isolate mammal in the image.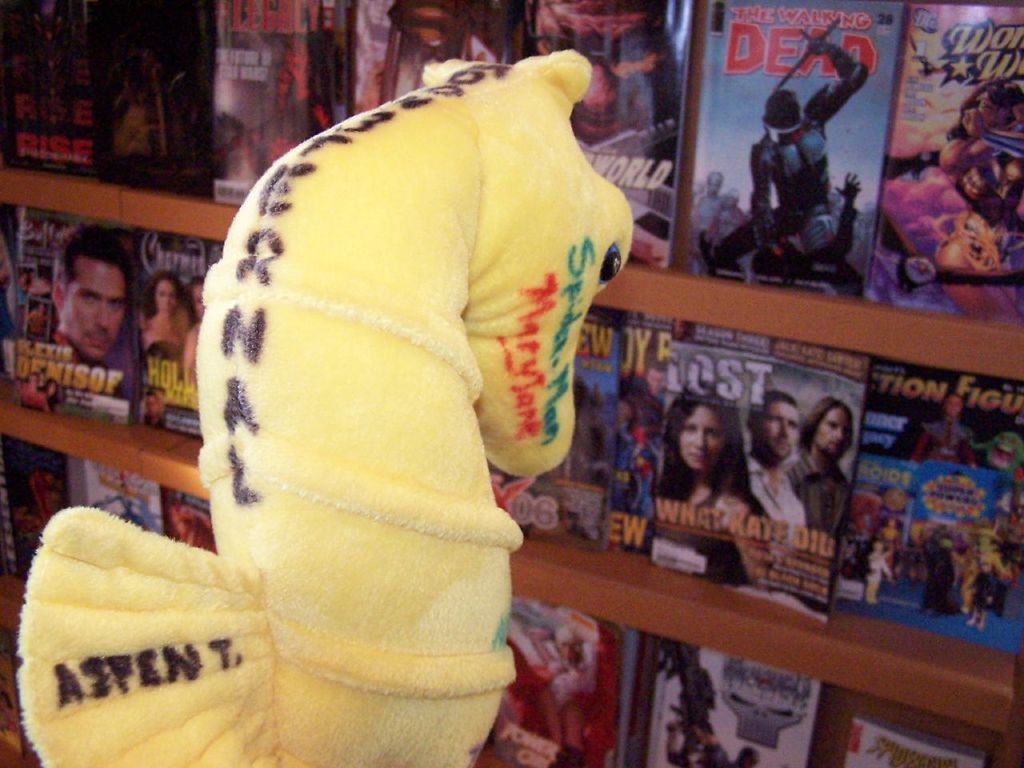
Isolated region: 877 515 899 554.
